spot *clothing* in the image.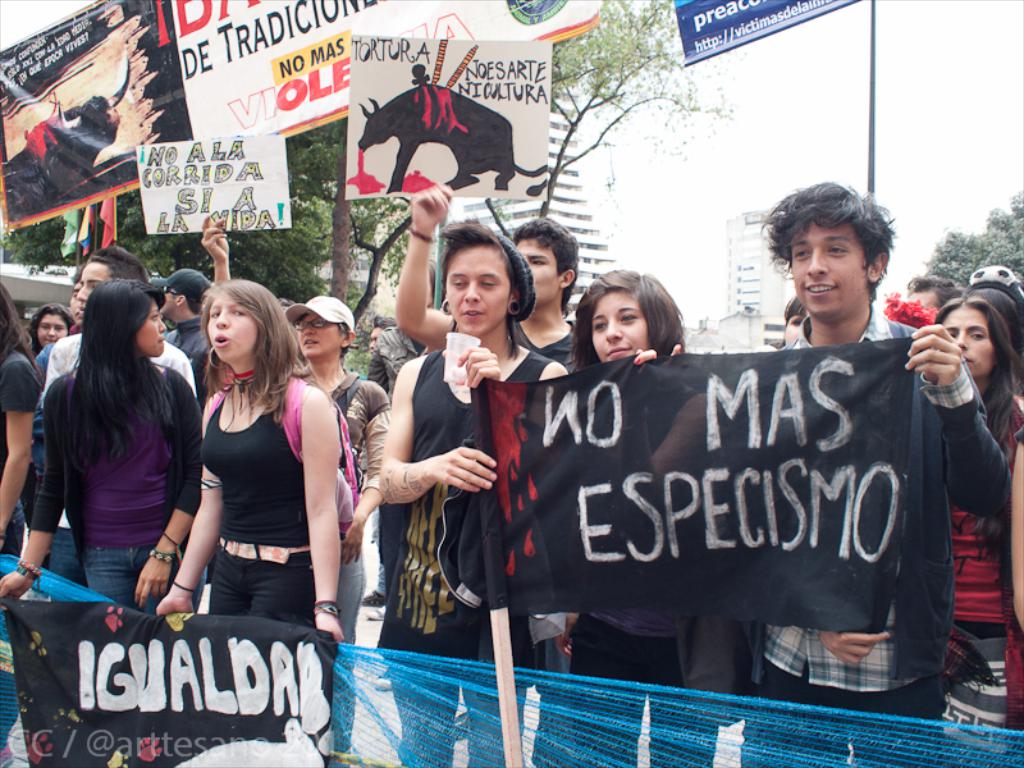
*clothing* found at 521, 353, 714, 764.
